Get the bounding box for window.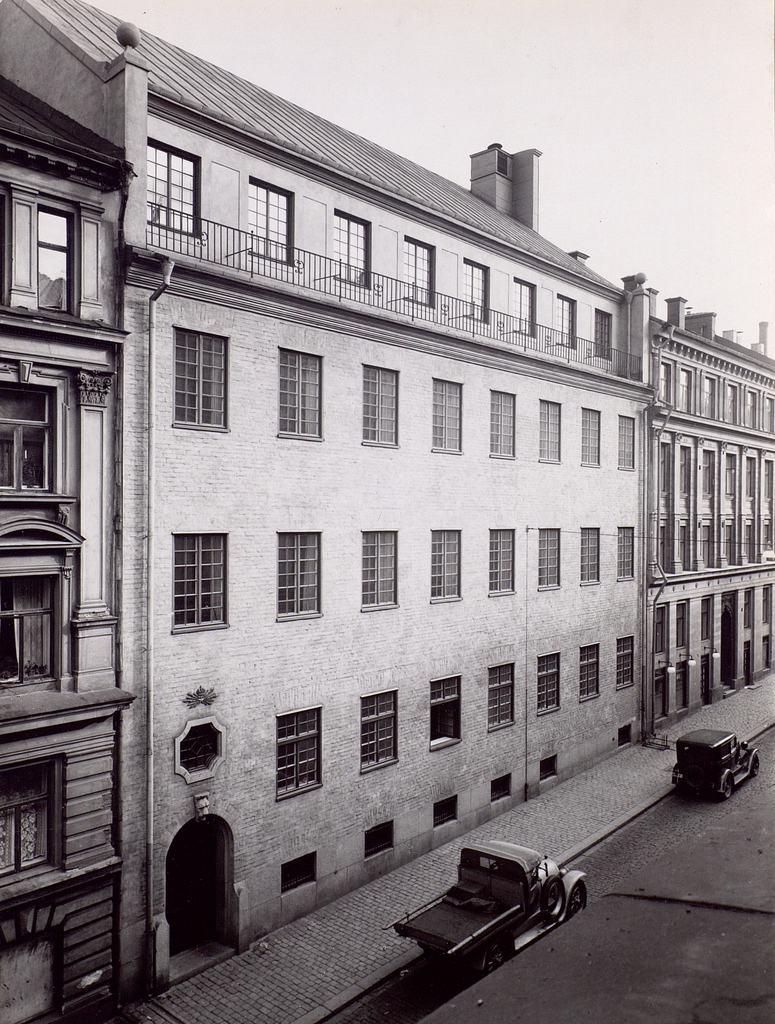
[330,214,369,292].
